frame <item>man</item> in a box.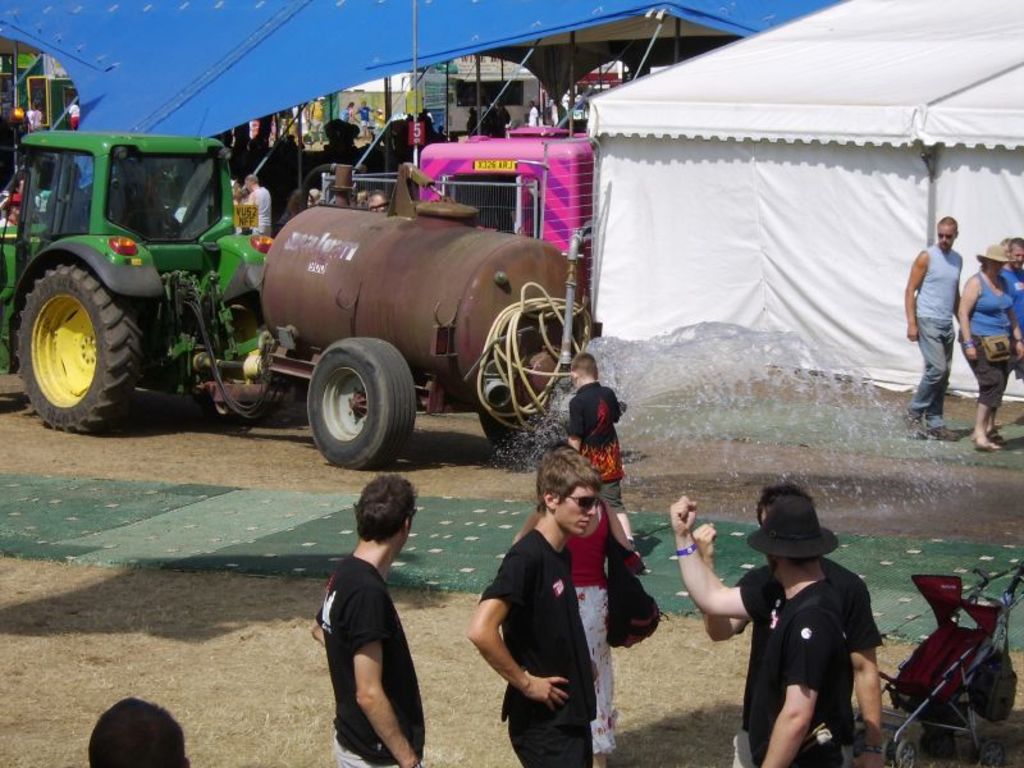
<region>87, 695, 196, 767</region>.
